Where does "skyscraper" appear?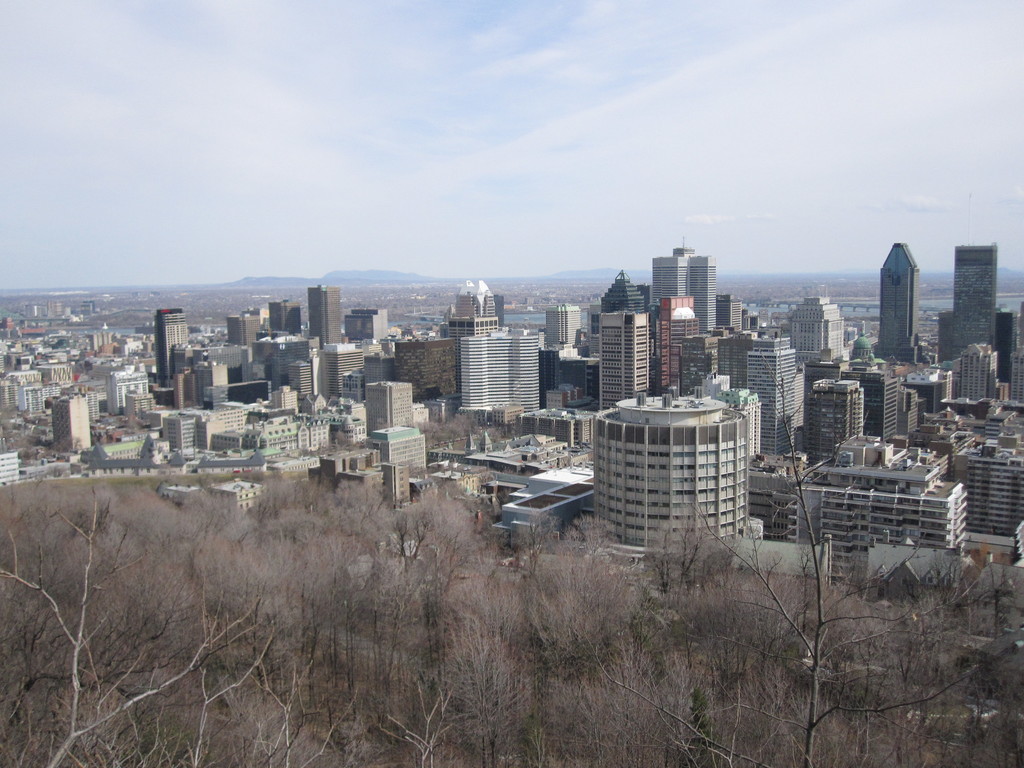
Appears at locate(784, 292, 850, 359).
